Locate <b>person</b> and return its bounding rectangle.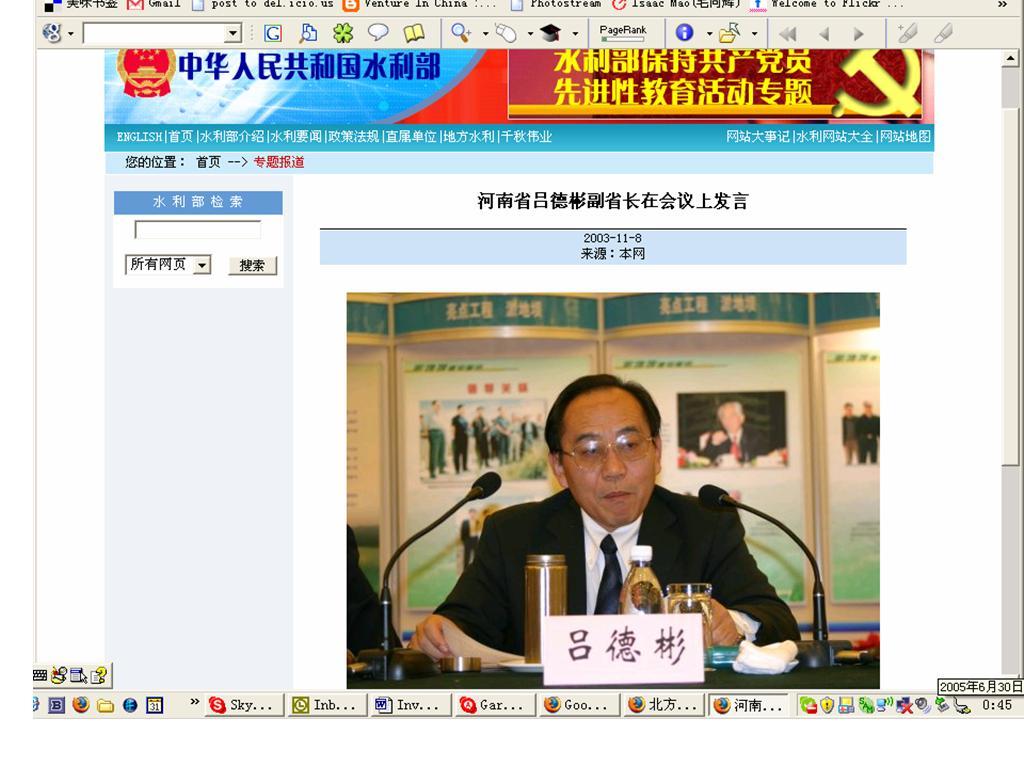
864 400 879 464.
